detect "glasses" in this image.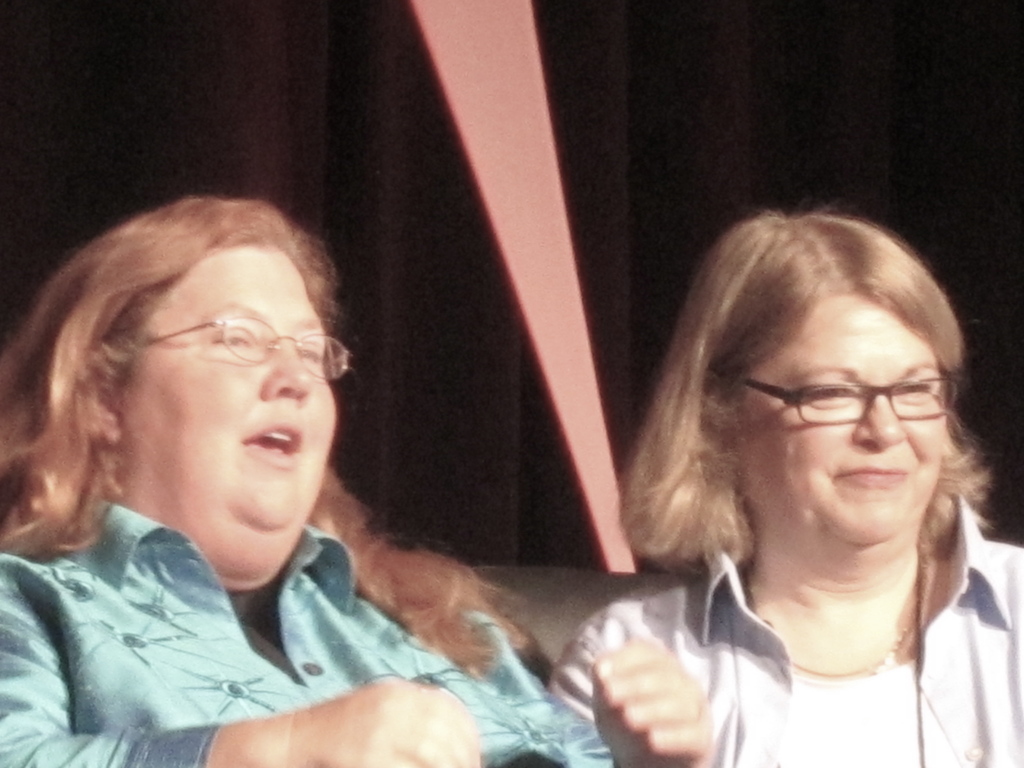
Detection: locate(138, 312, 328, 385).
